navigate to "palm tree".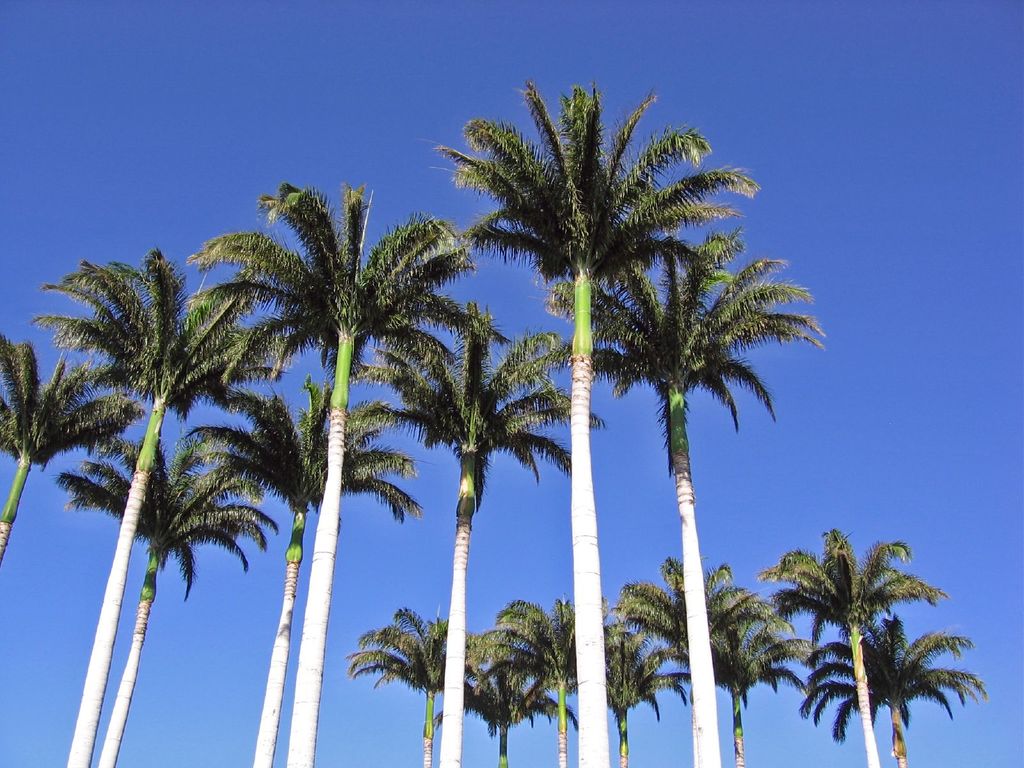
Navigation target: (left=228, top=192, right=445, bottom=766).
